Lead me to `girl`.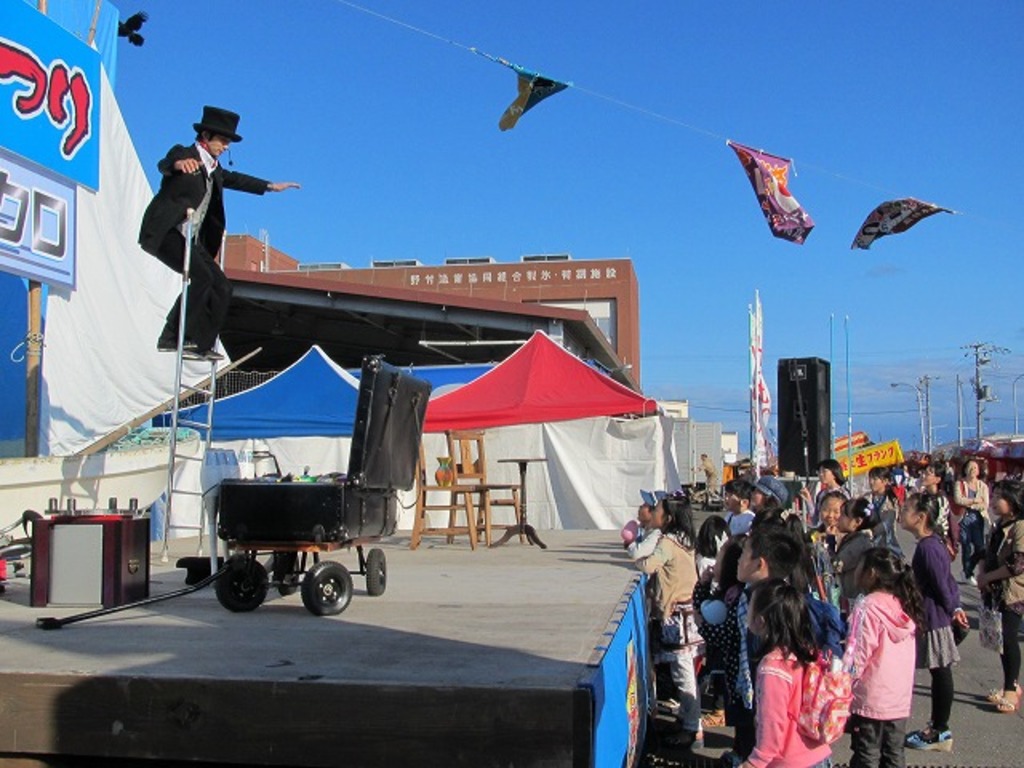
Lead to (816,488,850,534).
